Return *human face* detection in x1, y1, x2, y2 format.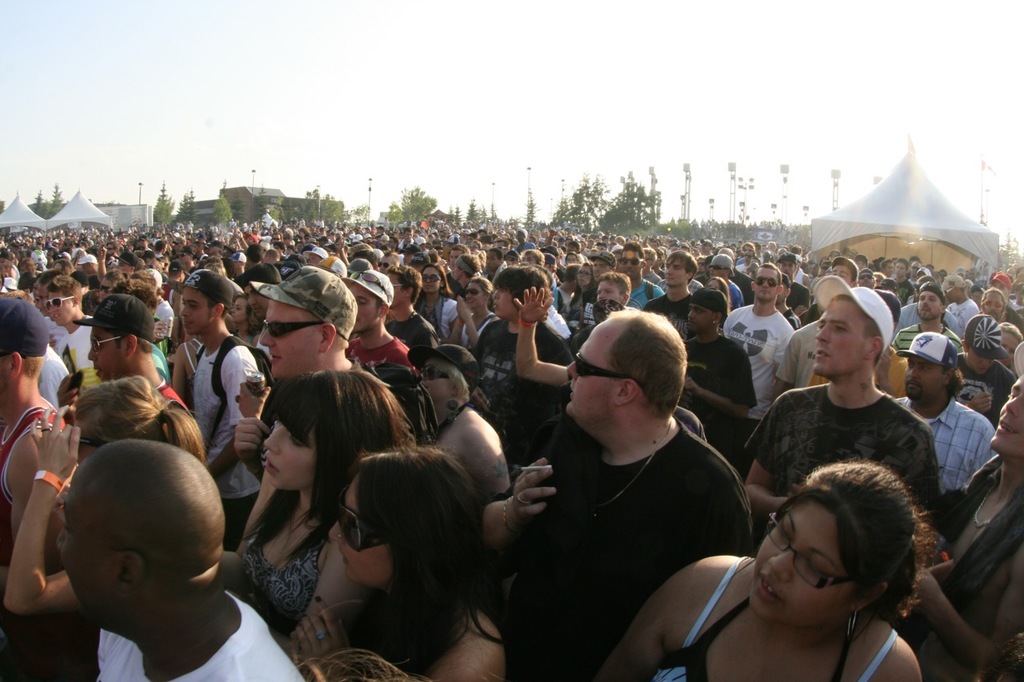
990, 281, 1008, 296.
